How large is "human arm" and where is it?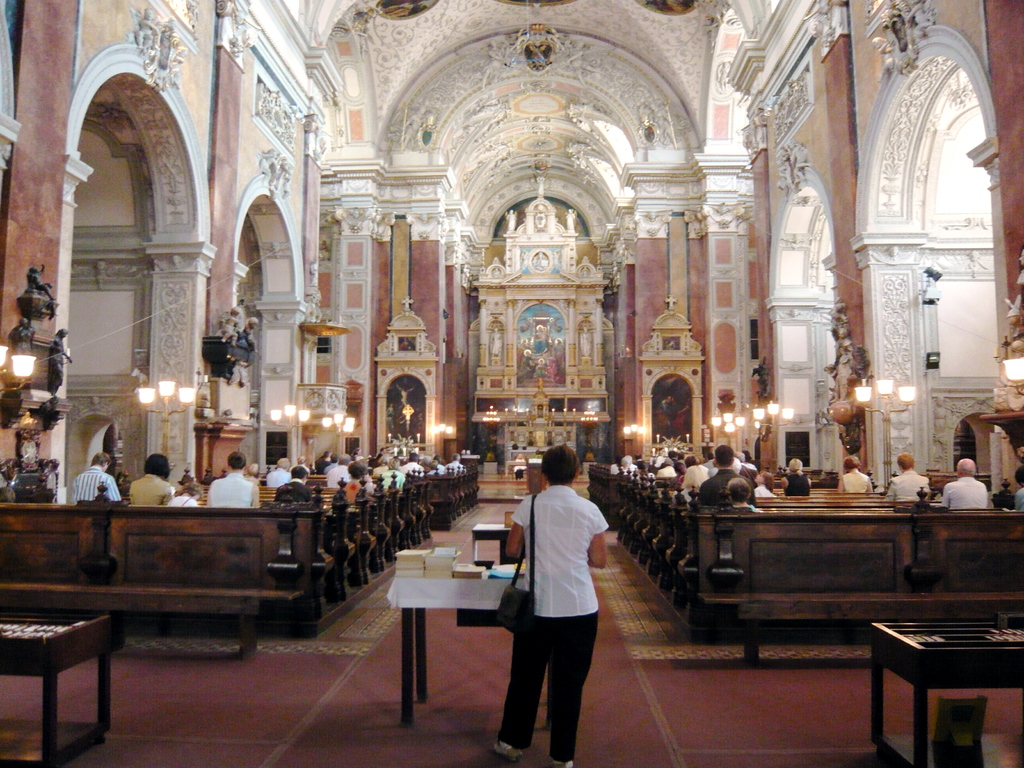
Bounding box: [505,506,516,556].
